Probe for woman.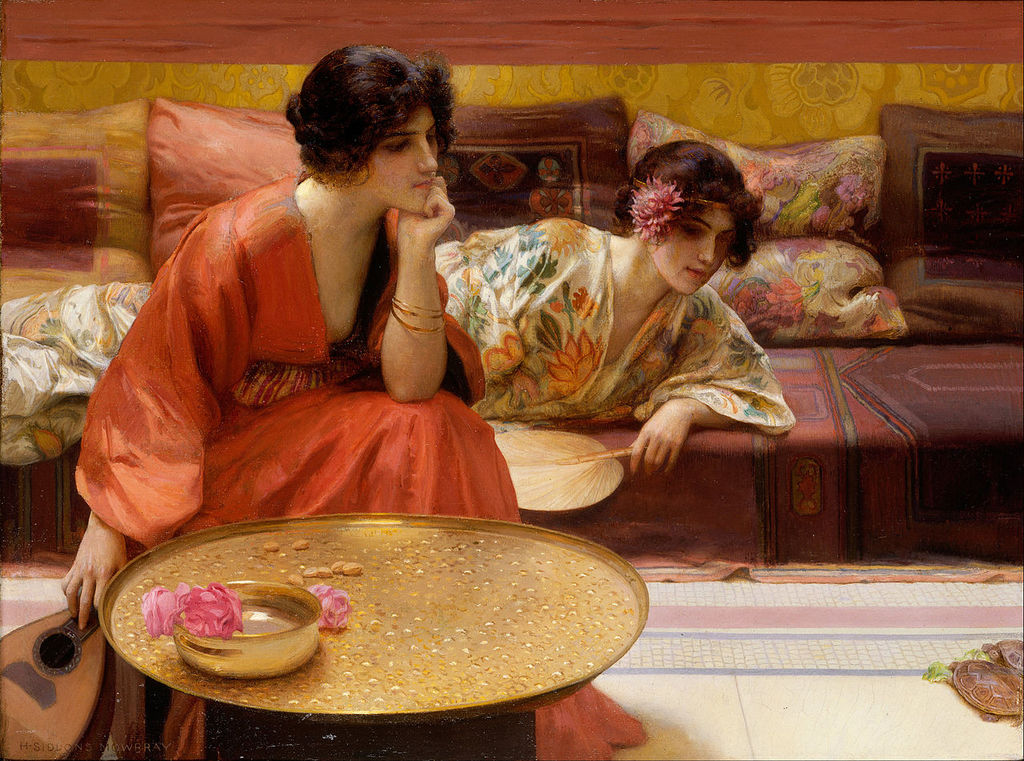
Probe result: <box>60,42,650,760</box>.
